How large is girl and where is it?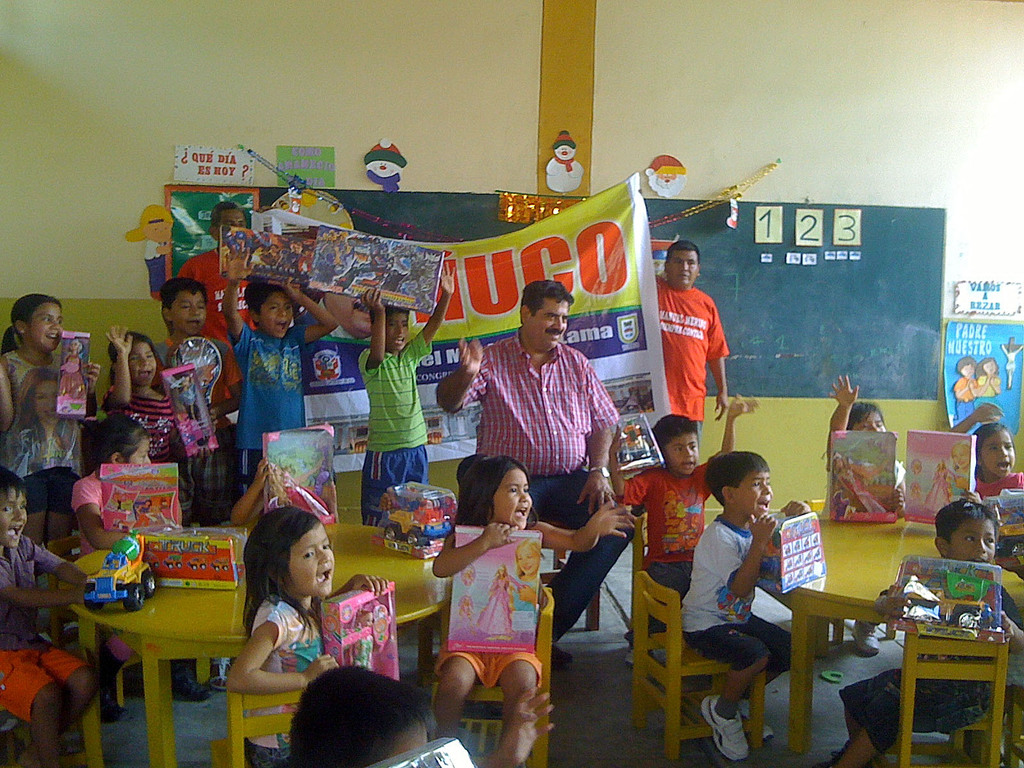
Bounding box: [x1=948, y1=407, x2=1023, y2=508].
